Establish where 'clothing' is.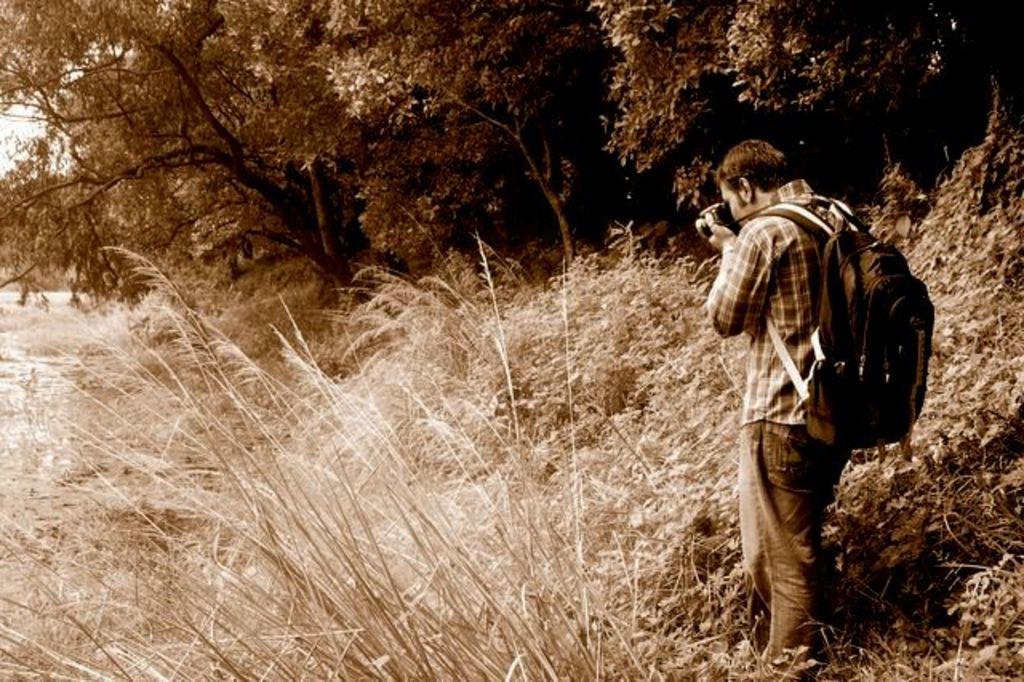
Established at BBox(702, 142, 931, 631).
